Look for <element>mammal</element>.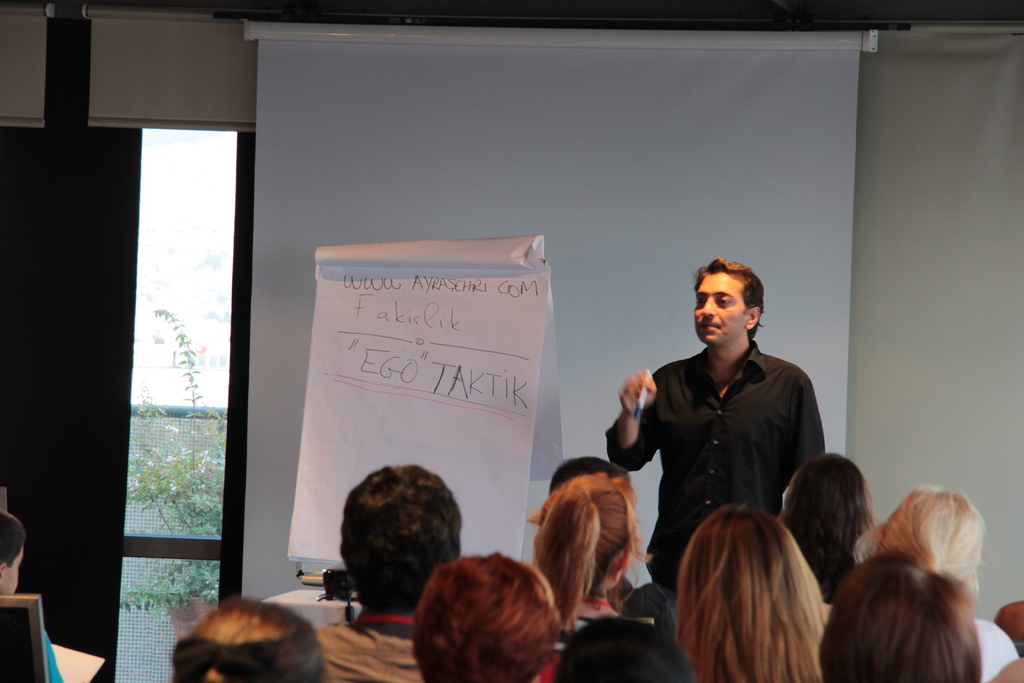
Found: Rect(601, 260, 824, 628).
